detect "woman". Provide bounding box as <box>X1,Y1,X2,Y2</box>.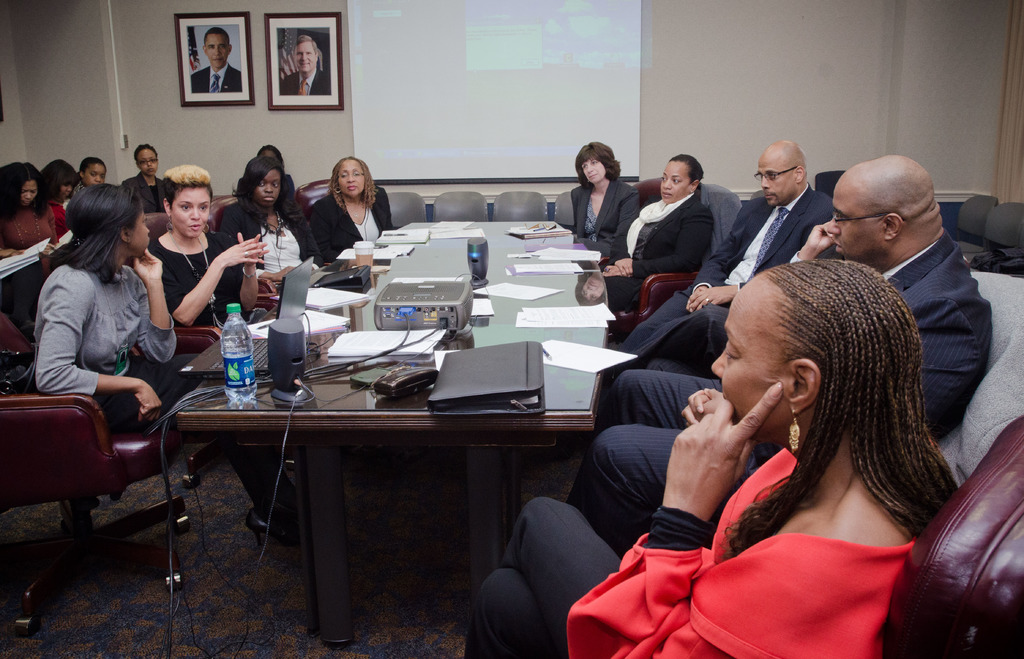
<box>0,157,58,262</box>.
